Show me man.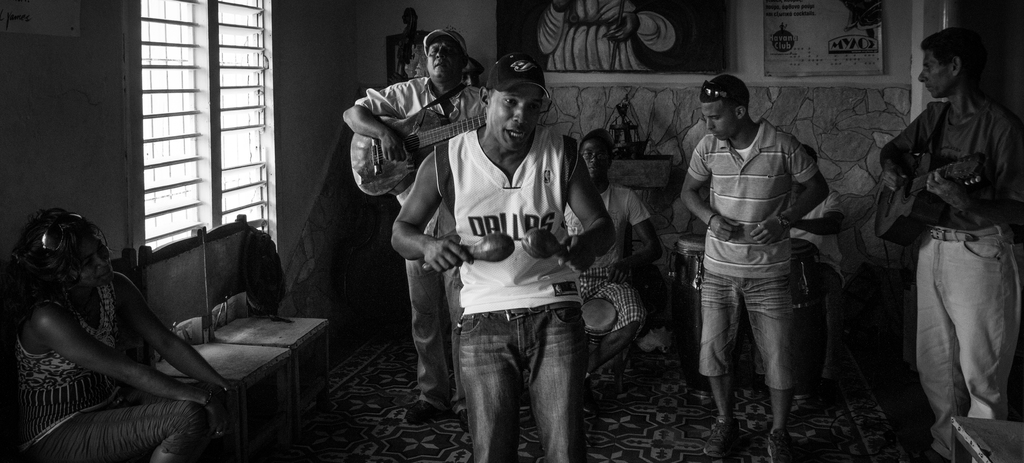
man is here: (753,143,846,396).
